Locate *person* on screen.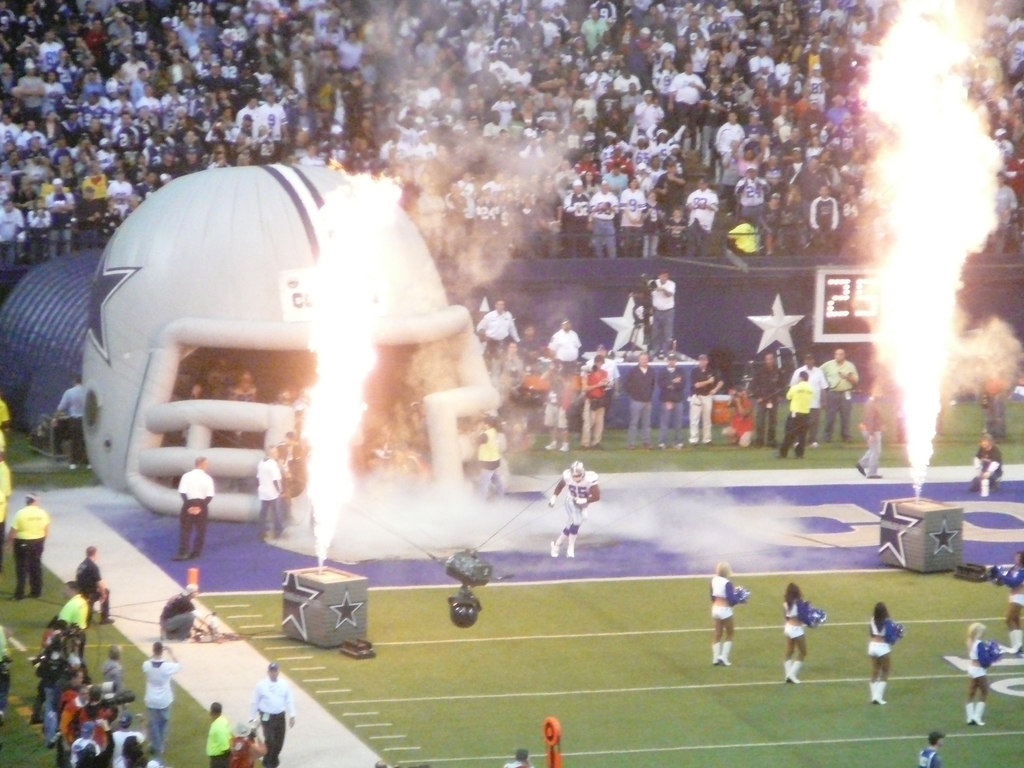
On screen at <box>687,172,719,243</box>.
